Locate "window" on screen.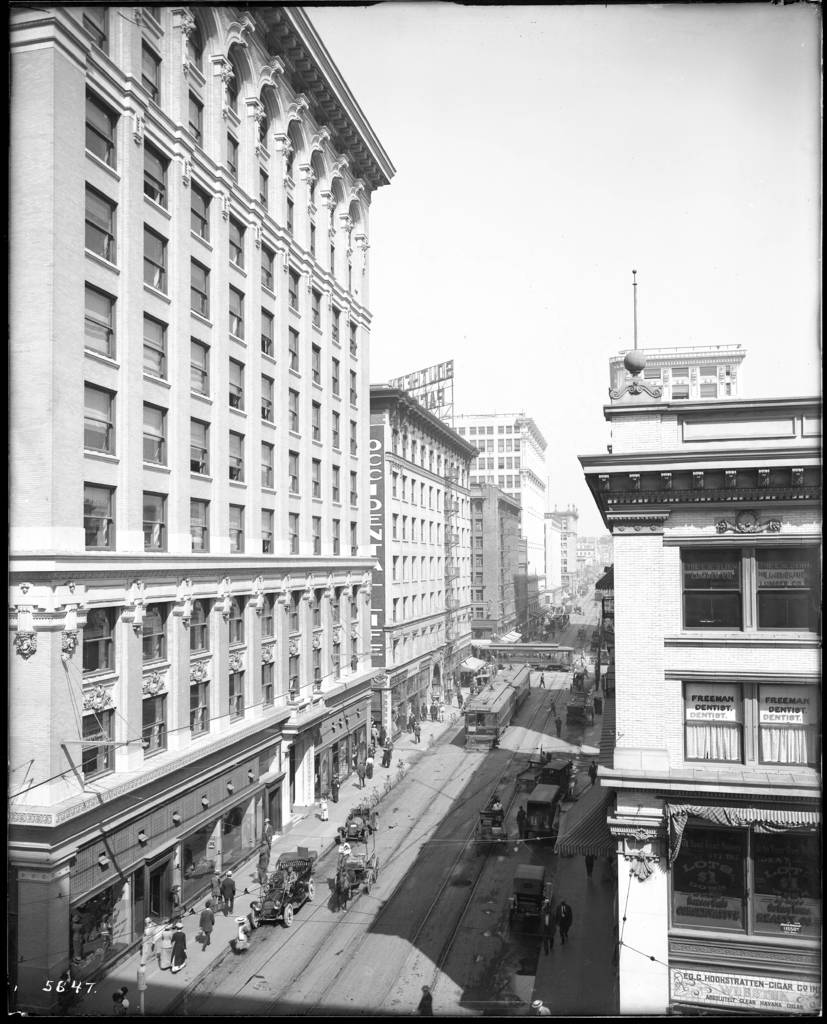
On screen at {"left": 288, "top": 378, "right": 300, "bottom": 437}.
